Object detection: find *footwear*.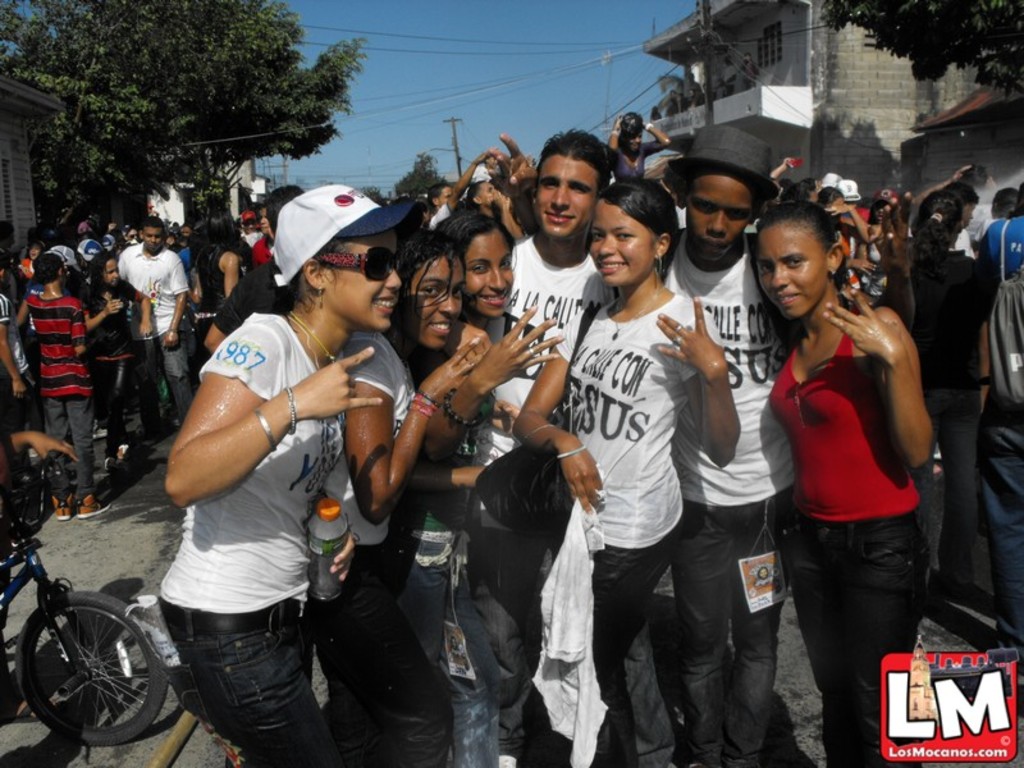
region(72, 483, 122, 524).
